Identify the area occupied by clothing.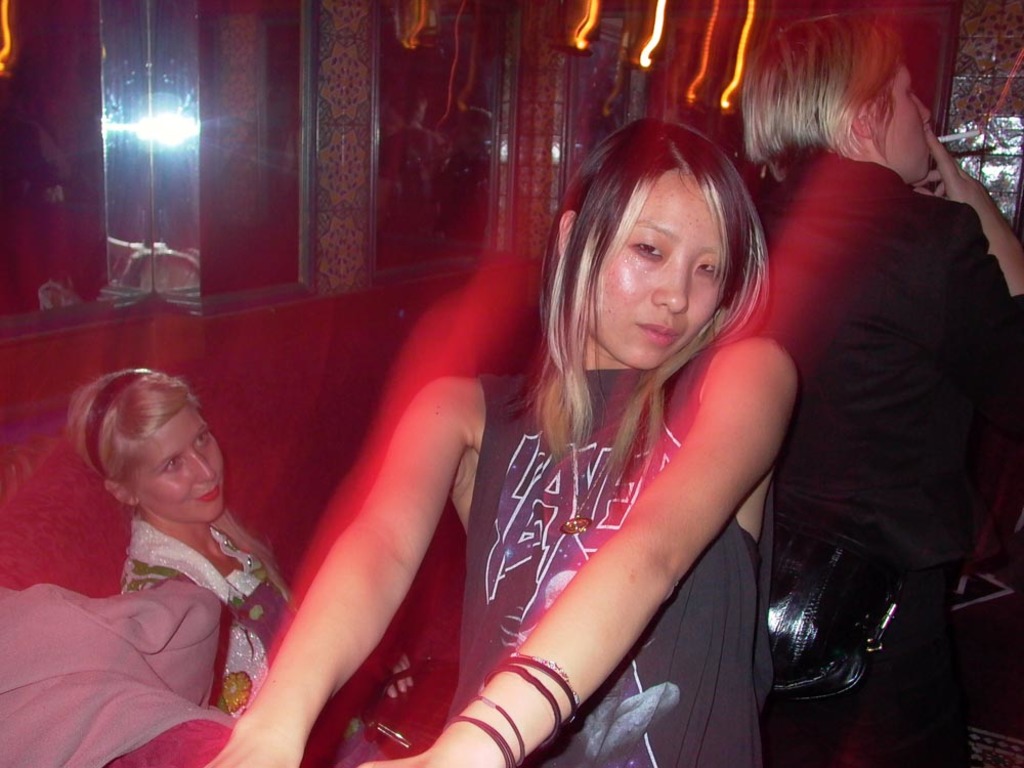
Area: region(446, 341, 775, 767).
